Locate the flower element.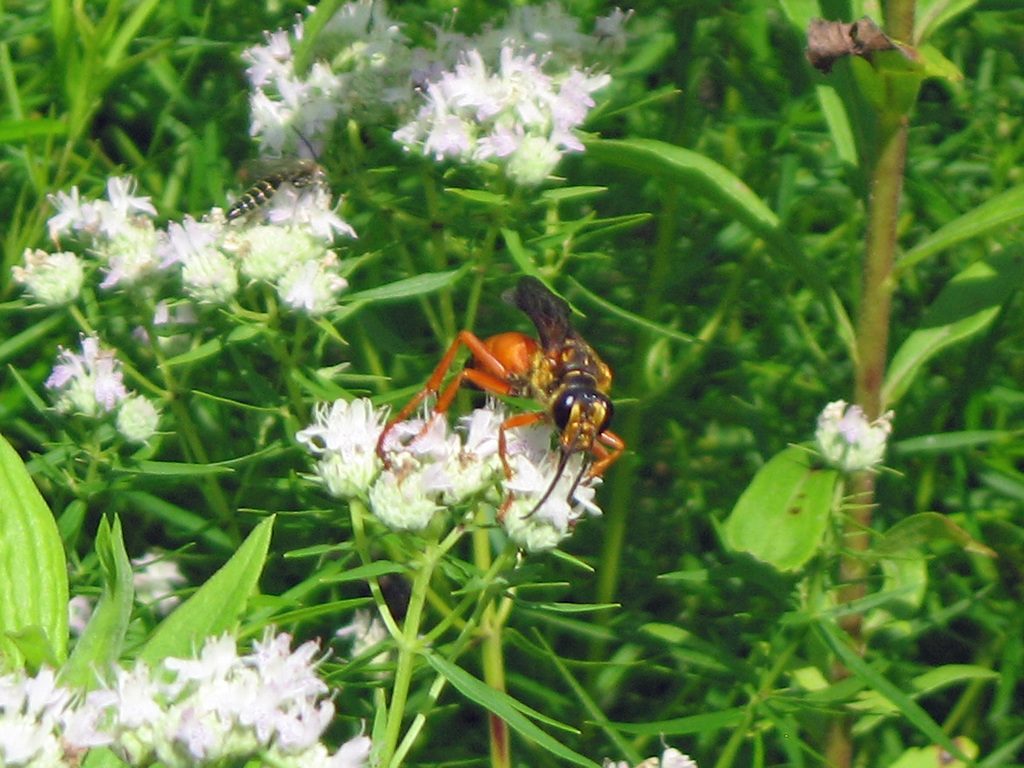
Element bbox: BBox(816, 398, 895, 472).
